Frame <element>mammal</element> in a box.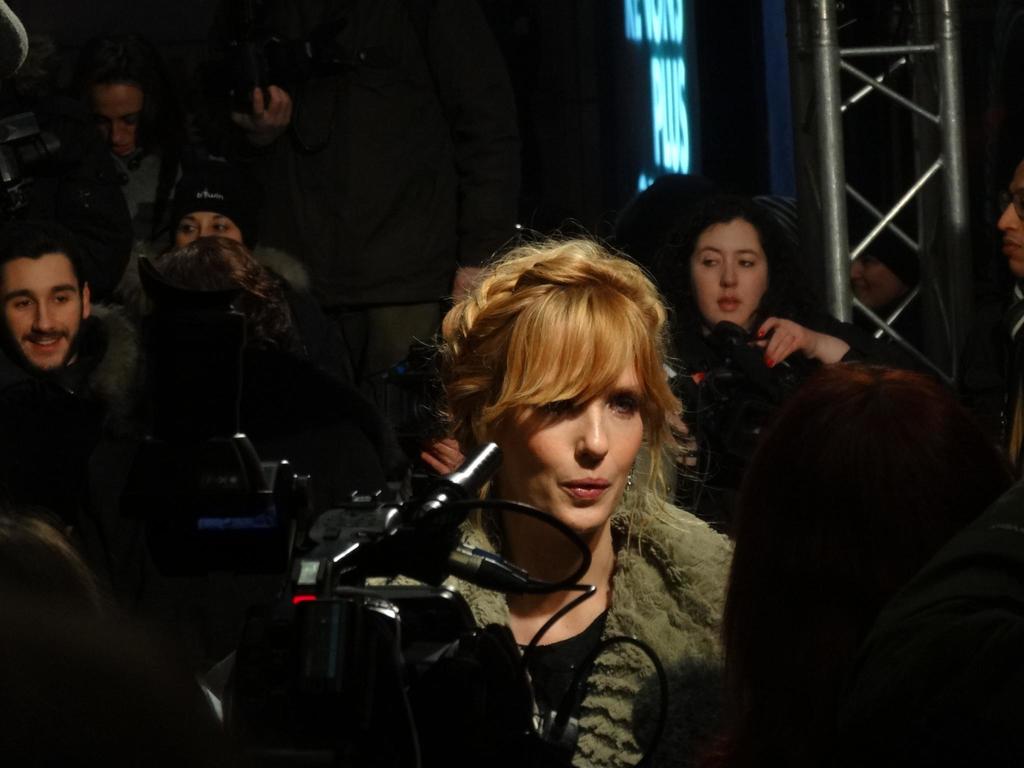
(x1=1, y1=68, x2=175, y2=283).
